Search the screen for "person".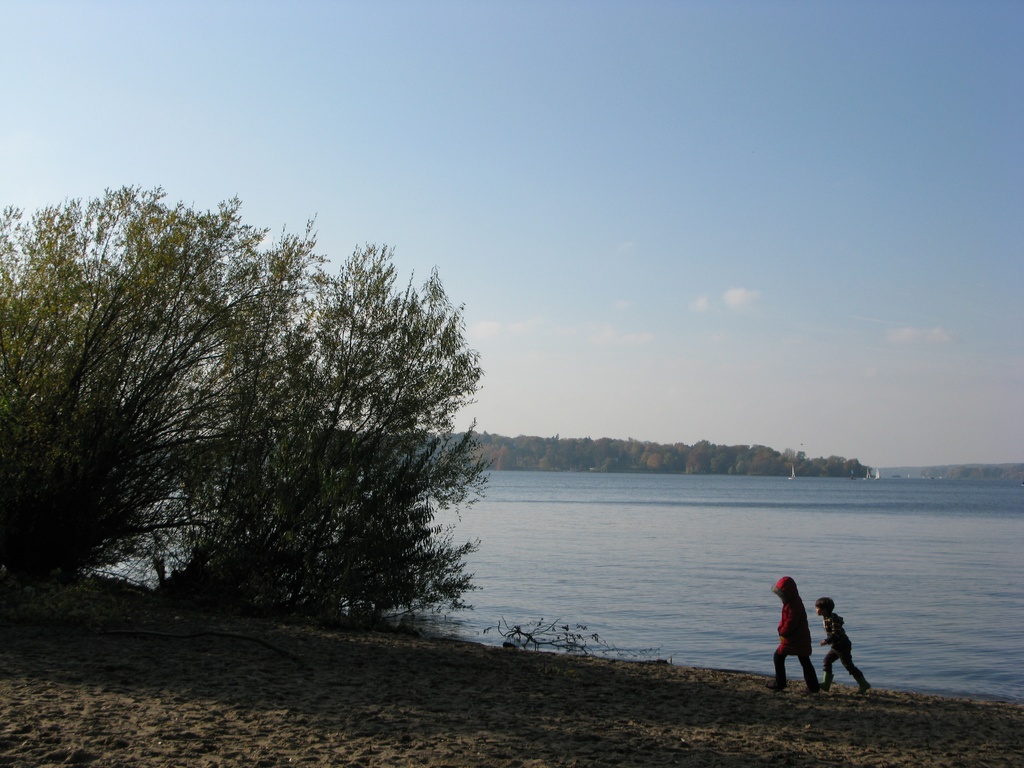
Found at l=763, t=579, r=825, b=692.
